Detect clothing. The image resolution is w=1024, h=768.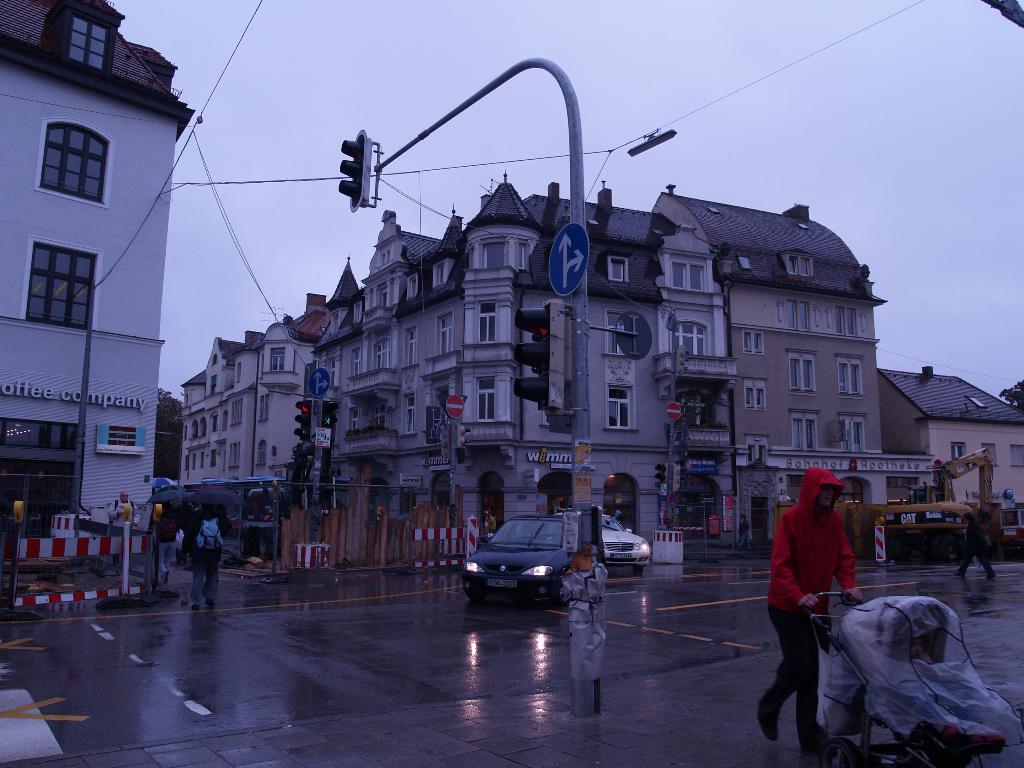
546, 541, 608, 682.
